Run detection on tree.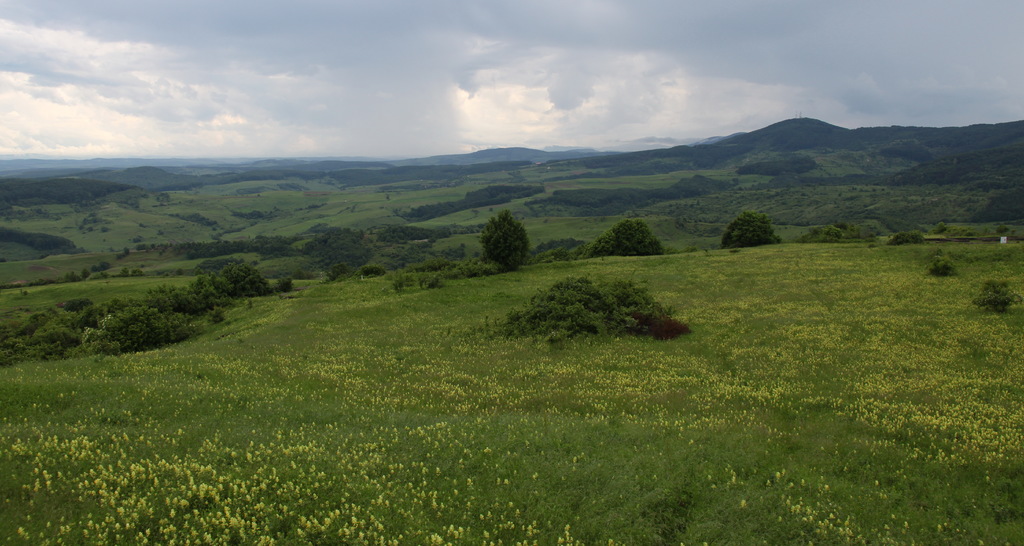
Result: x1=497, y1=271, x2=699, y2=338.
